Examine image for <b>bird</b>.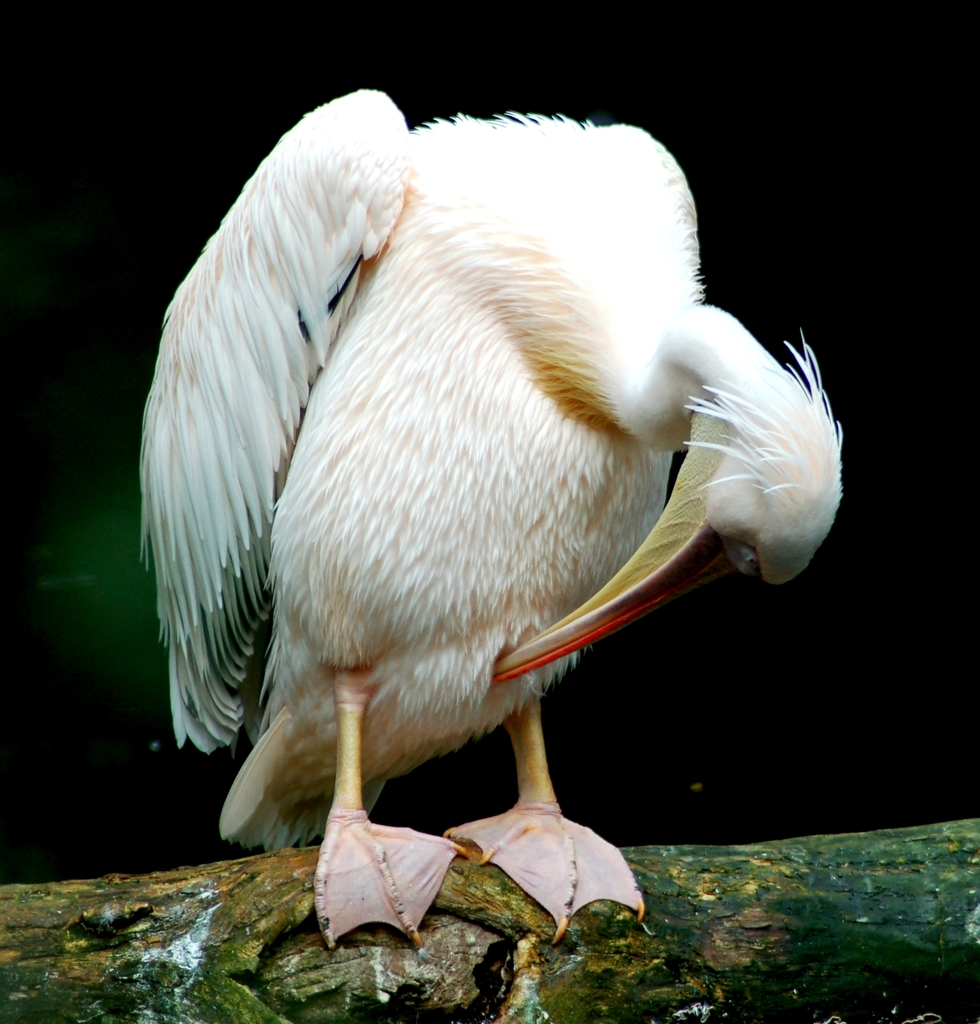
Examination result: left=138, top=83, right=847, bottom=948.
